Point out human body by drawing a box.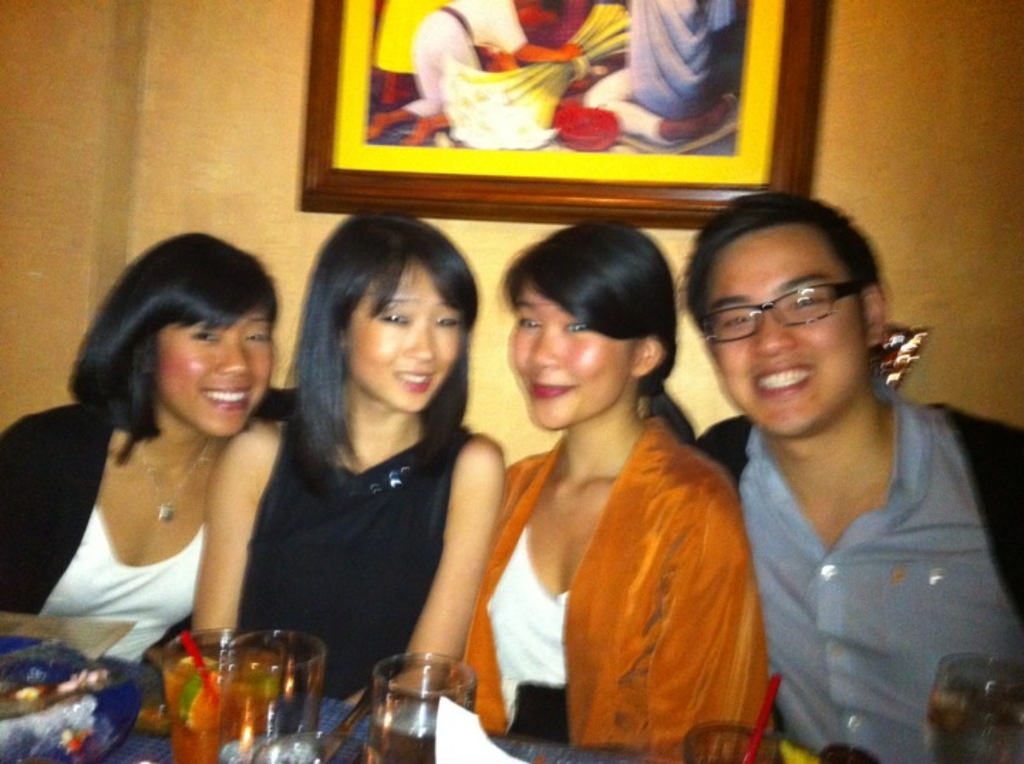
[186, 411, 511, 718].
